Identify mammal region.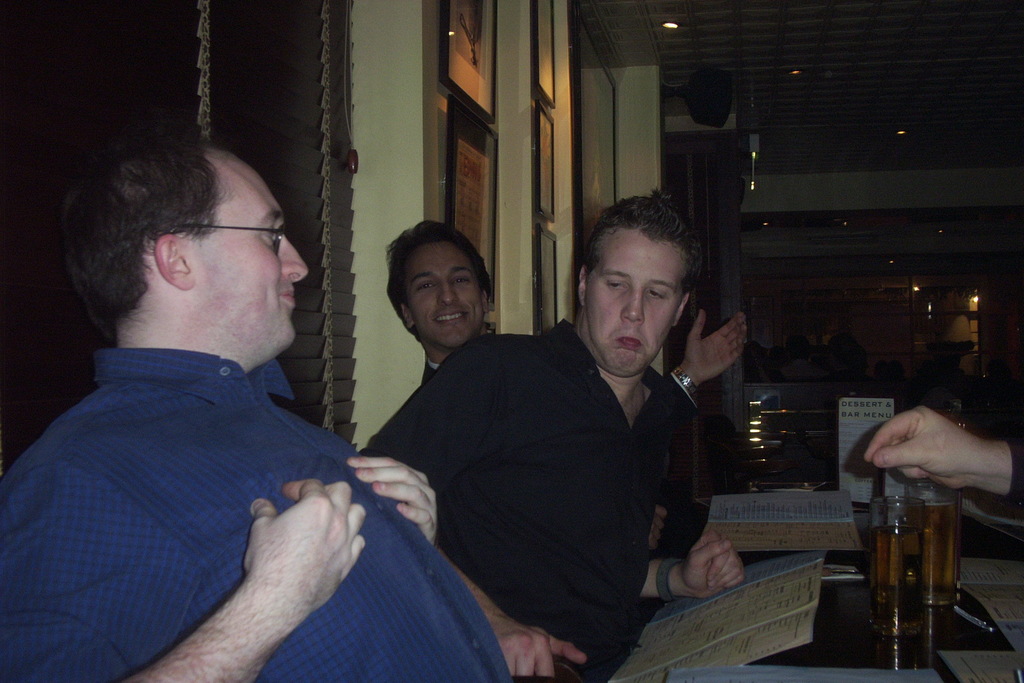
Region: BBox(394, 215, 753, 568).
